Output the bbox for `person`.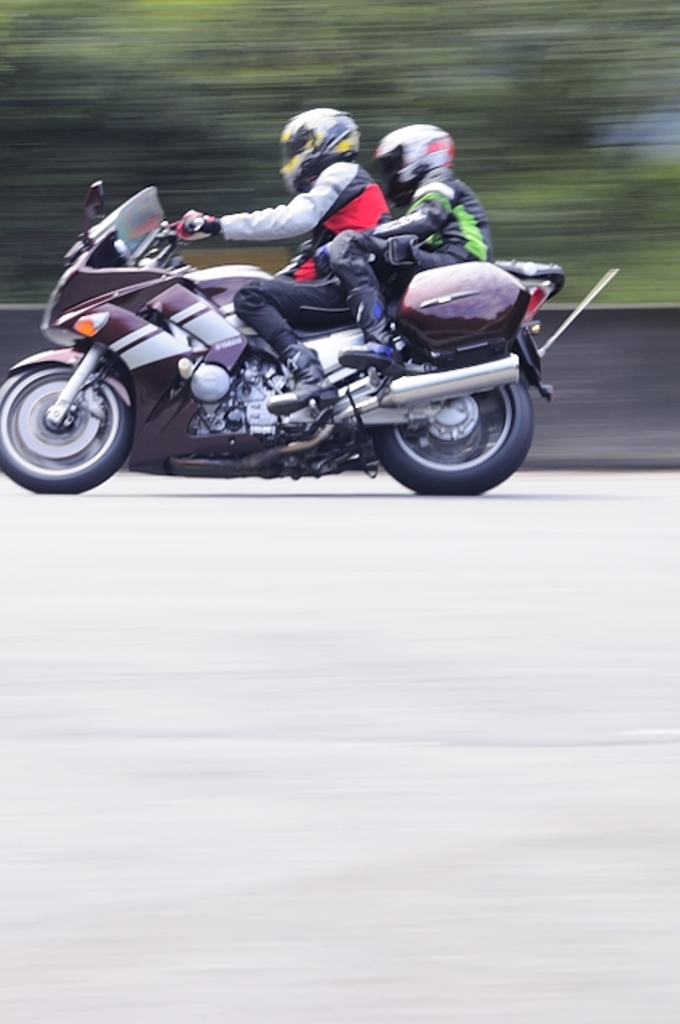
bbox=[88, 120, 449, 475].
